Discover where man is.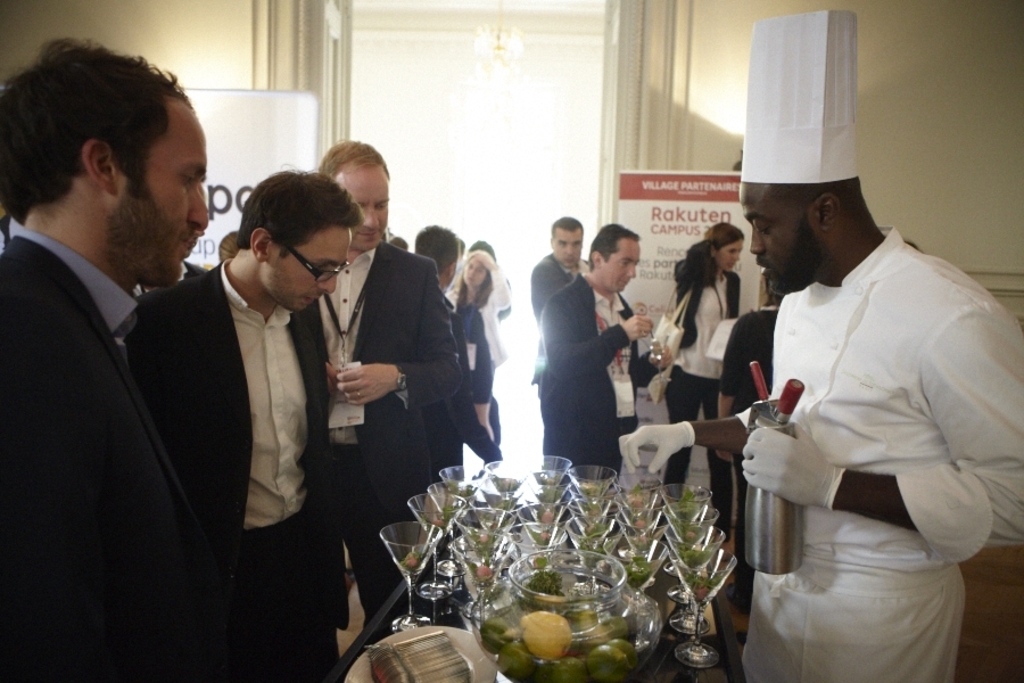
Discovered at 527, 217, 593, 379.
